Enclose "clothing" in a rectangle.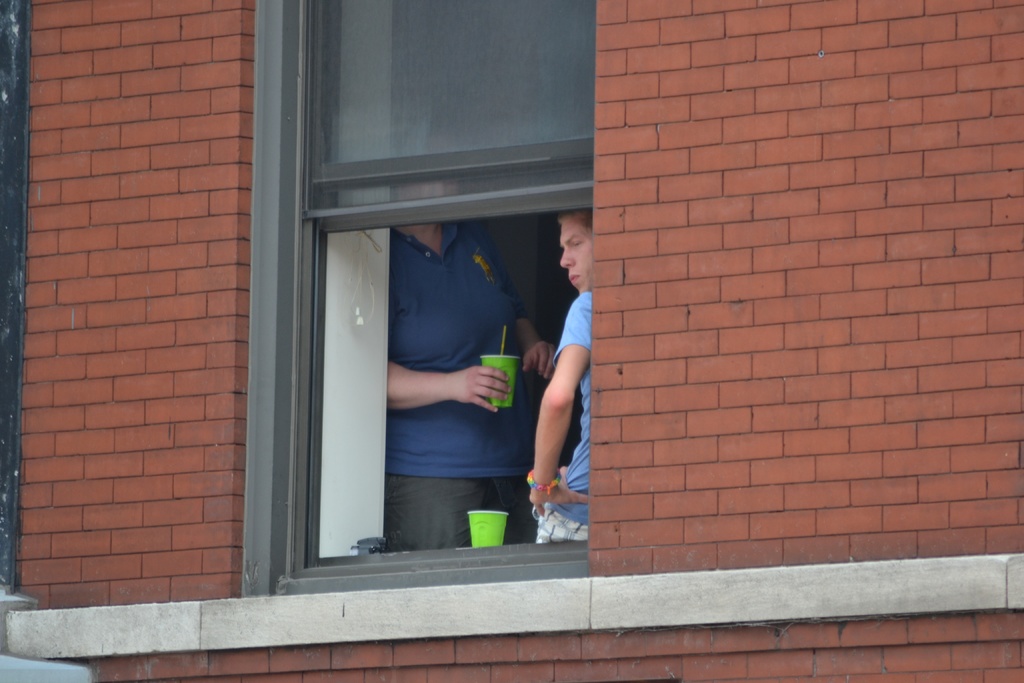
x1=378 y1=197 x2=553 y2=541.
